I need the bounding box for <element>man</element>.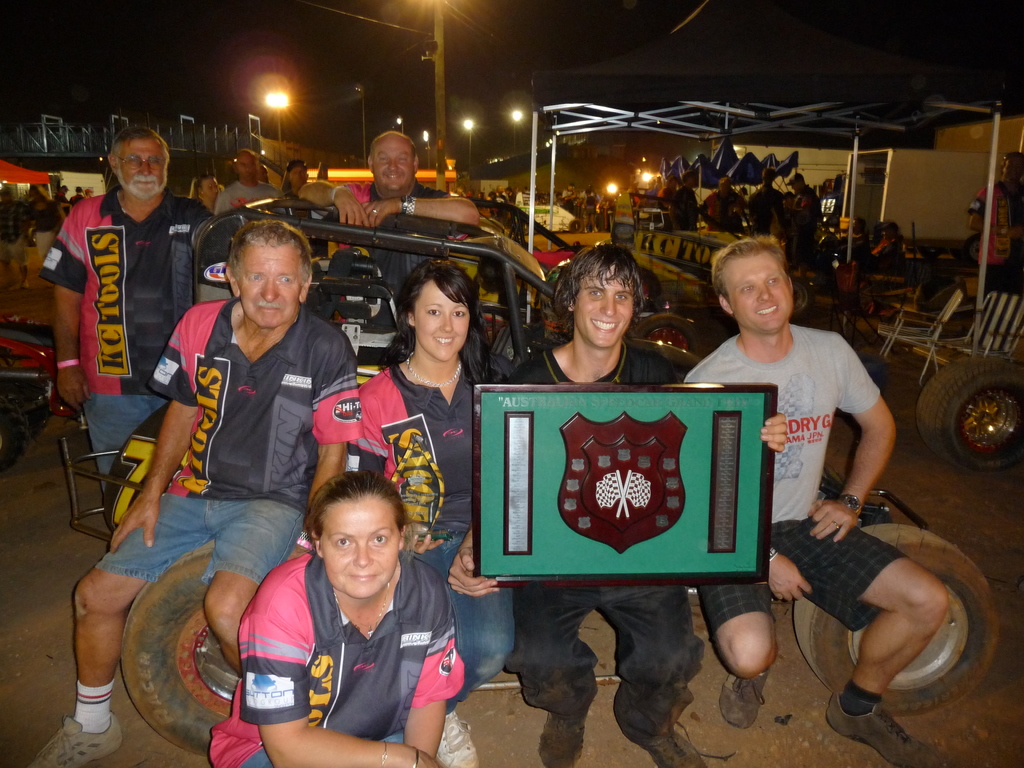
Here it is: box=[36, 125, 212, 534].
